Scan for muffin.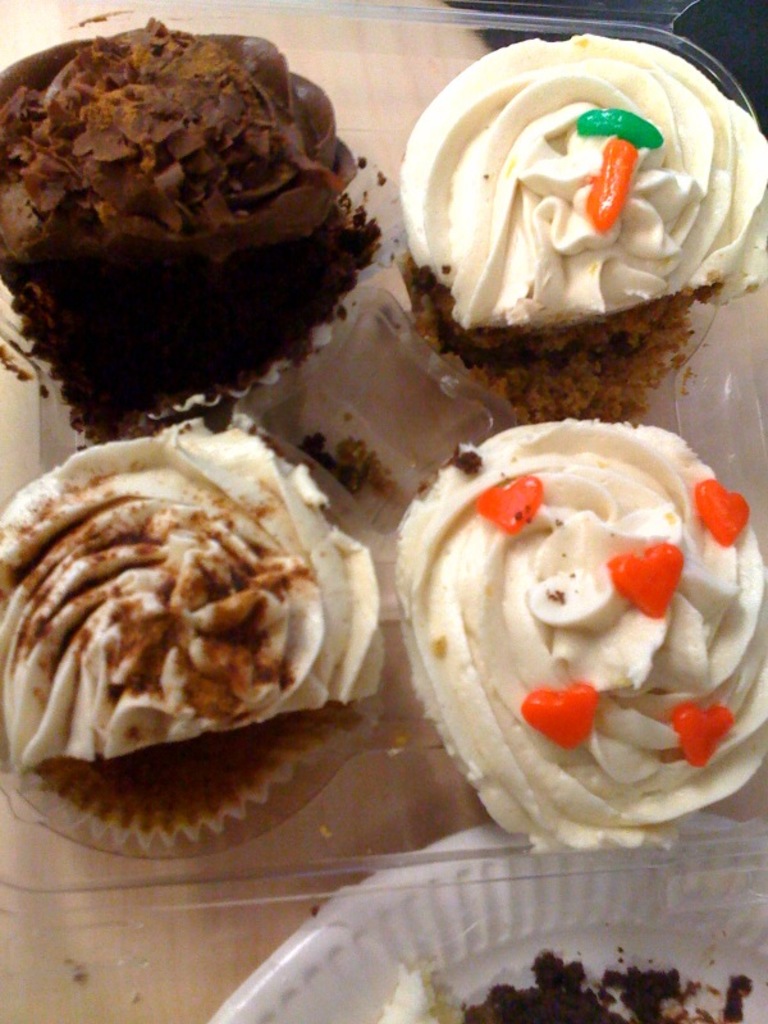
Scan result: select_region(0, 420, 387, 850).
